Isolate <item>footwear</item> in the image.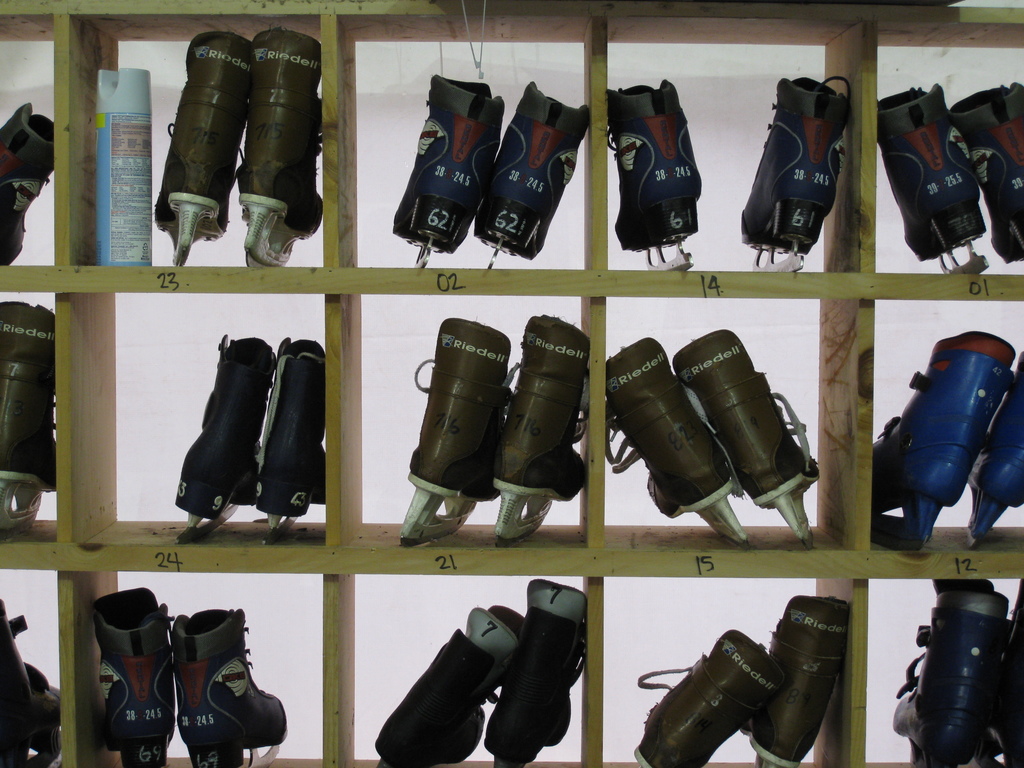
Isolated region: (left=0, top=100, right=56, bottom=266).
